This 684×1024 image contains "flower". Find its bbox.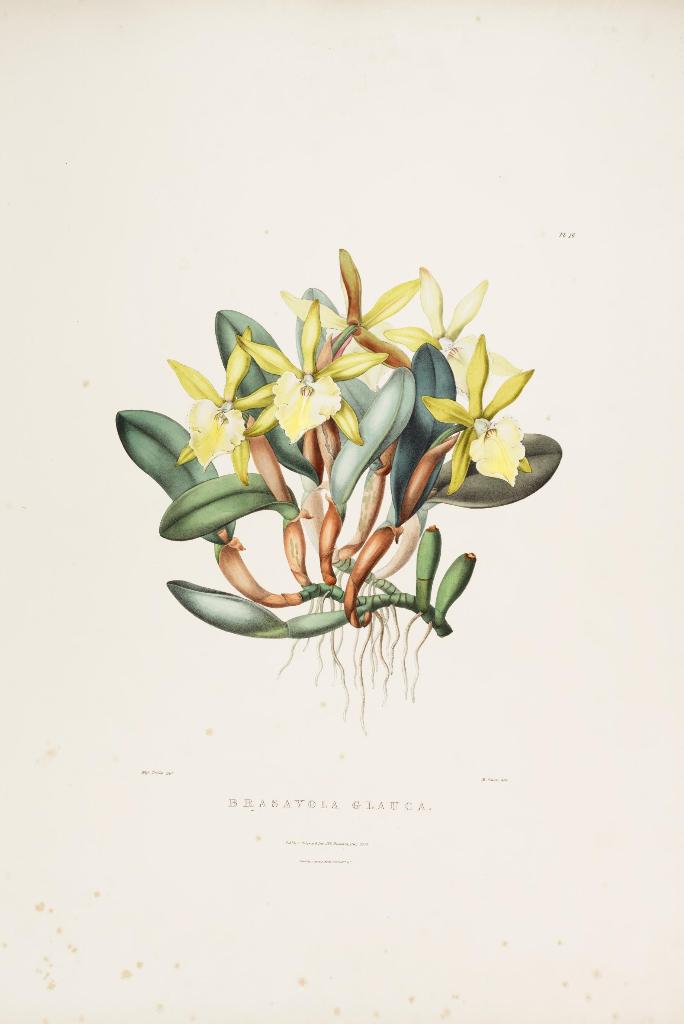
[430, 342, 552, 499].
